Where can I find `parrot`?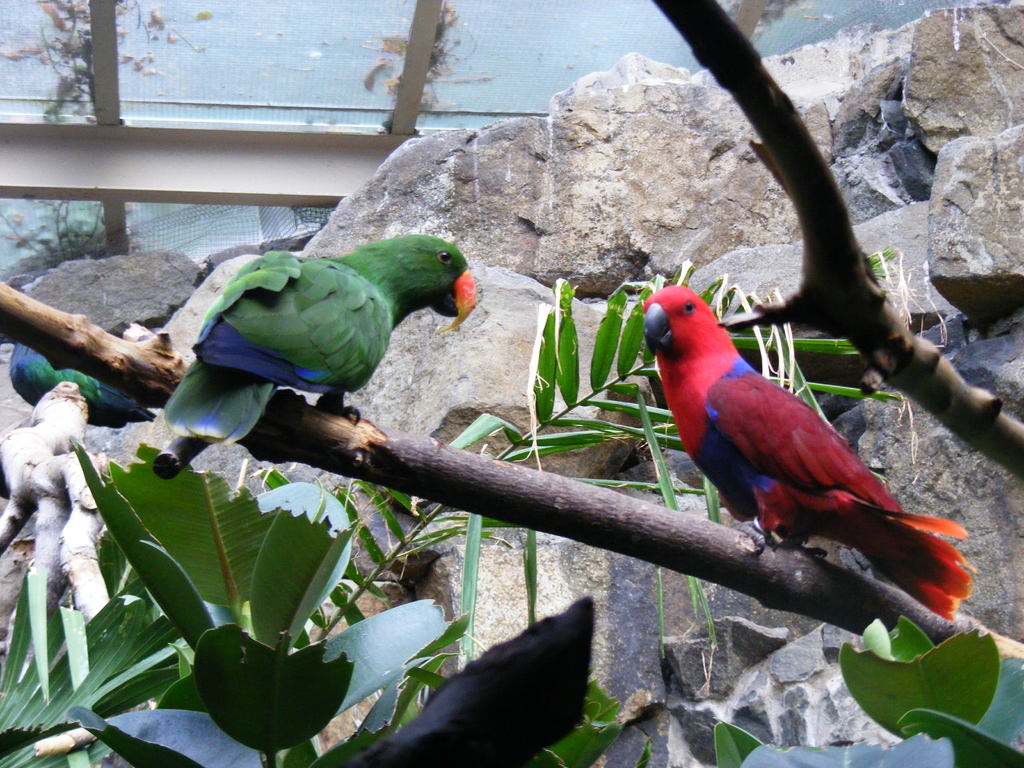
You can find it at box(0, 338, 172, 430).
